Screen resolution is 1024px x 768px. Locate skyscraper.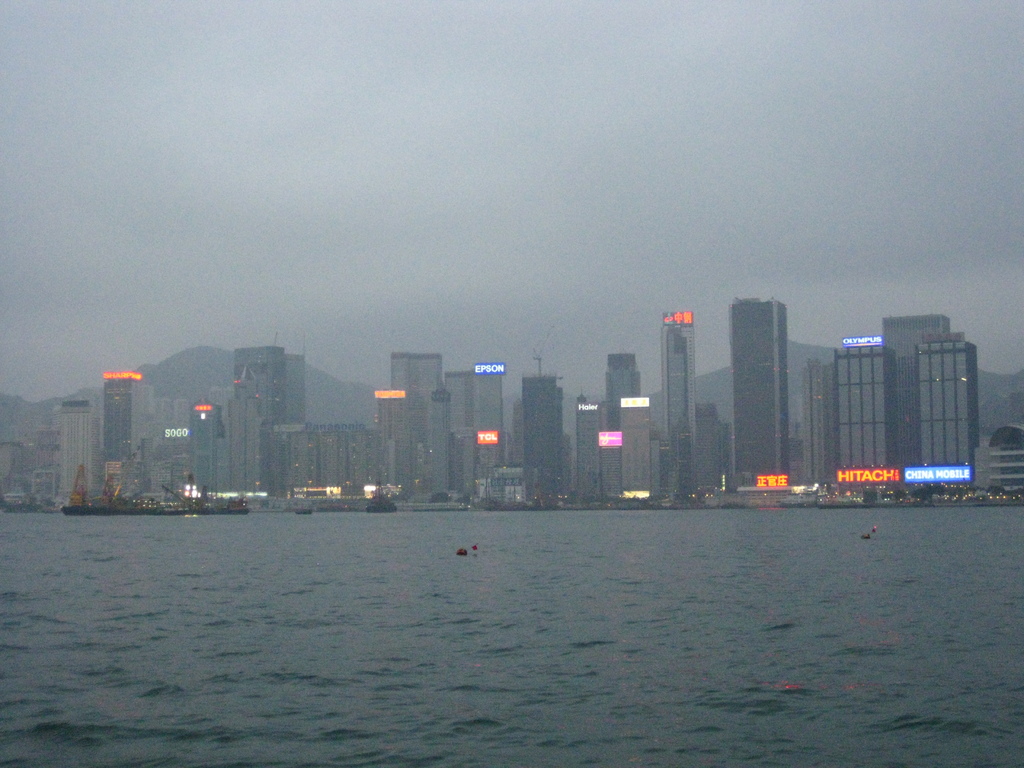
locate(563, 392, 606, 511).
